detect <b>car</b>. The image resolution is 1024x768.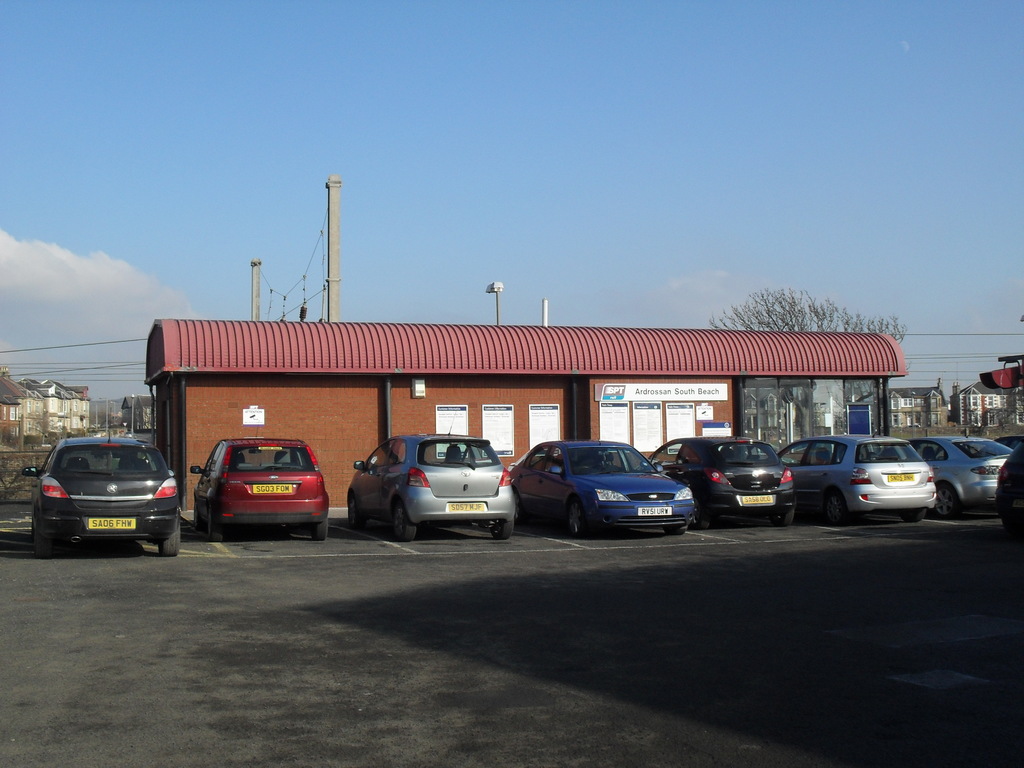
<bbox>994, 436, 1023, 544</bbox>.
